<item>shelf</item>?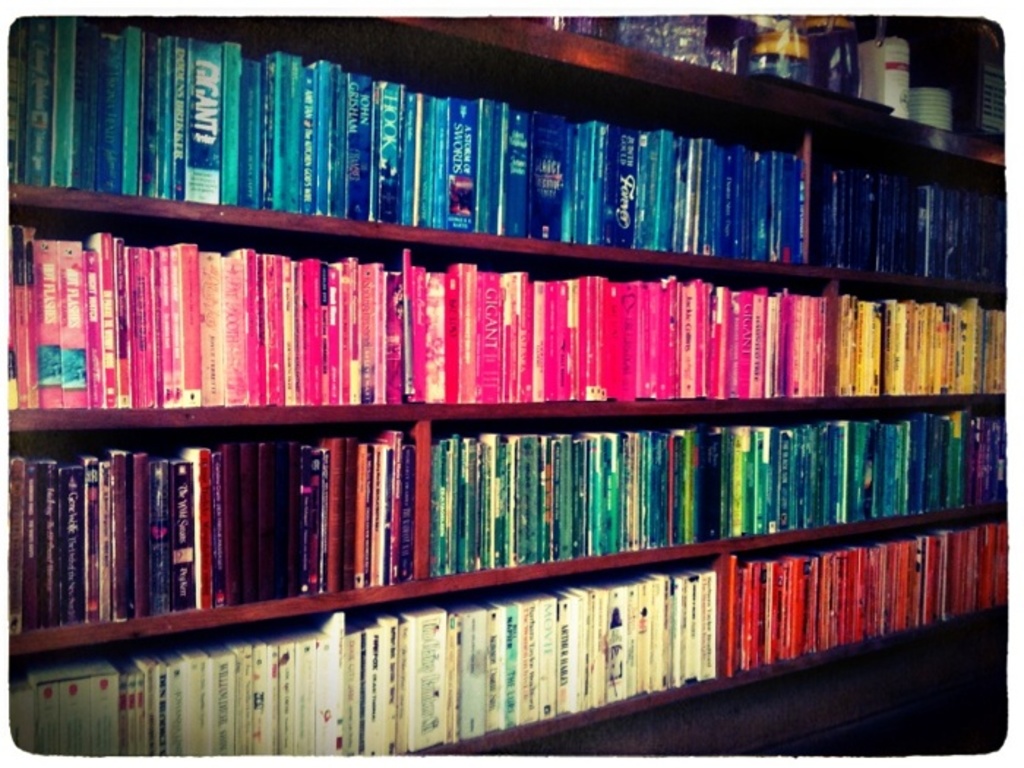
left=0, top=177, right=840, bottom=432
